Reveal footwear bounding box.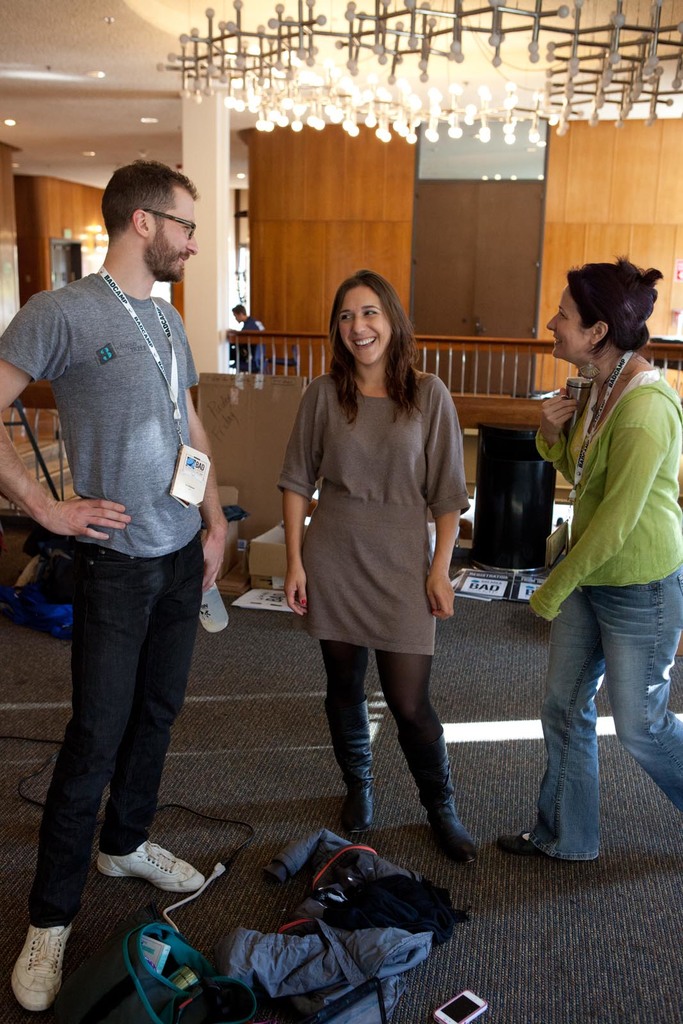
Revealed: 497, 839, 541, 855.
